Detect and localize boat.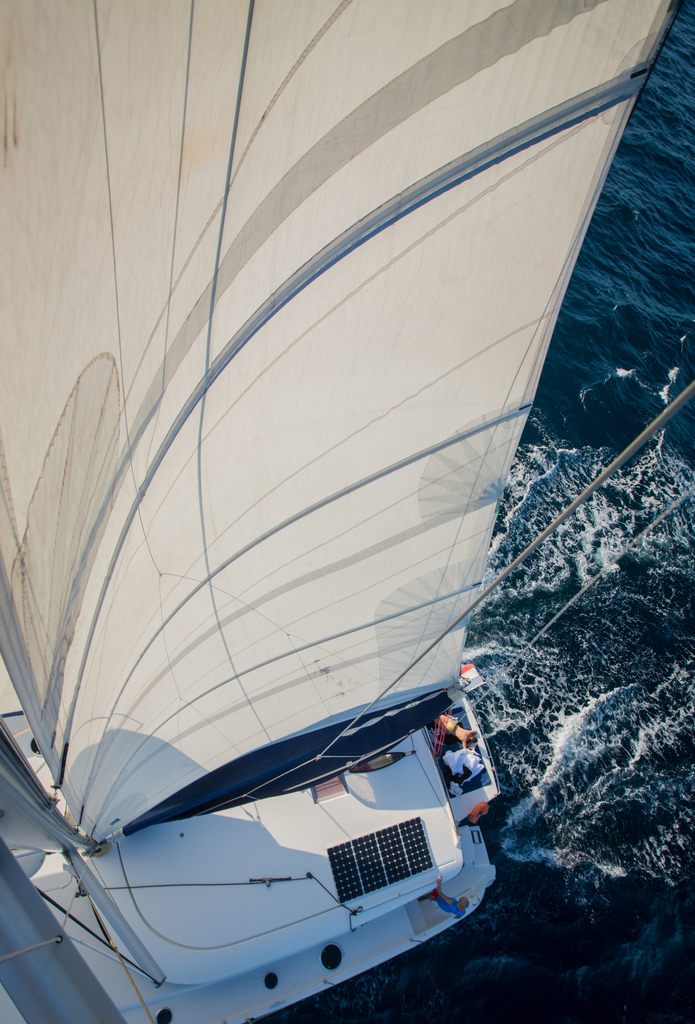
Localized at (10,45,682,1005).
